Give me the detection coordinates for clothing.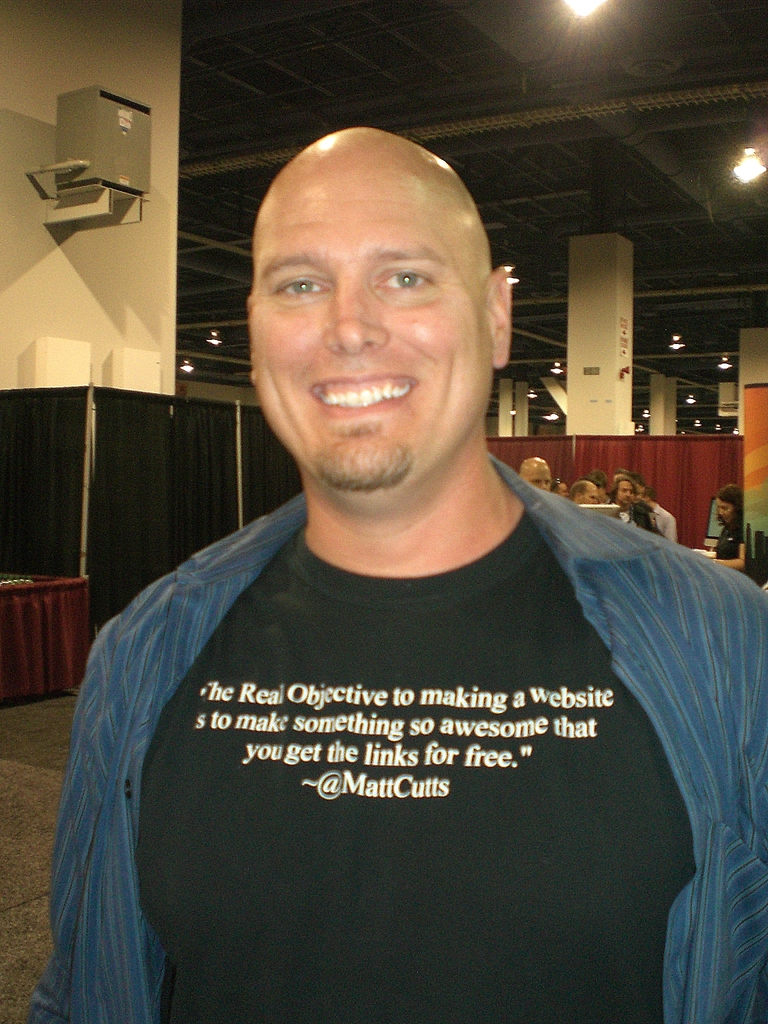
l=715, t=522, r=744, b=557.
